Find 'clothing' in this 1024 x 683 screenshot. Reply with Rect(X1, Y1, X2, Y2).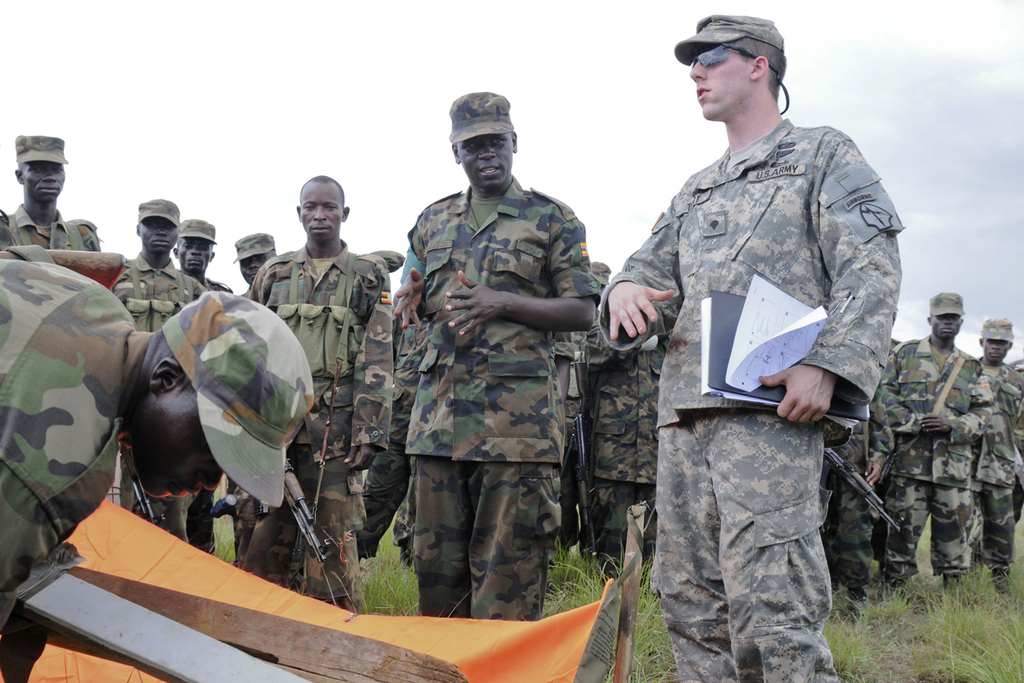
Rect(395, 172, 578, 624).
